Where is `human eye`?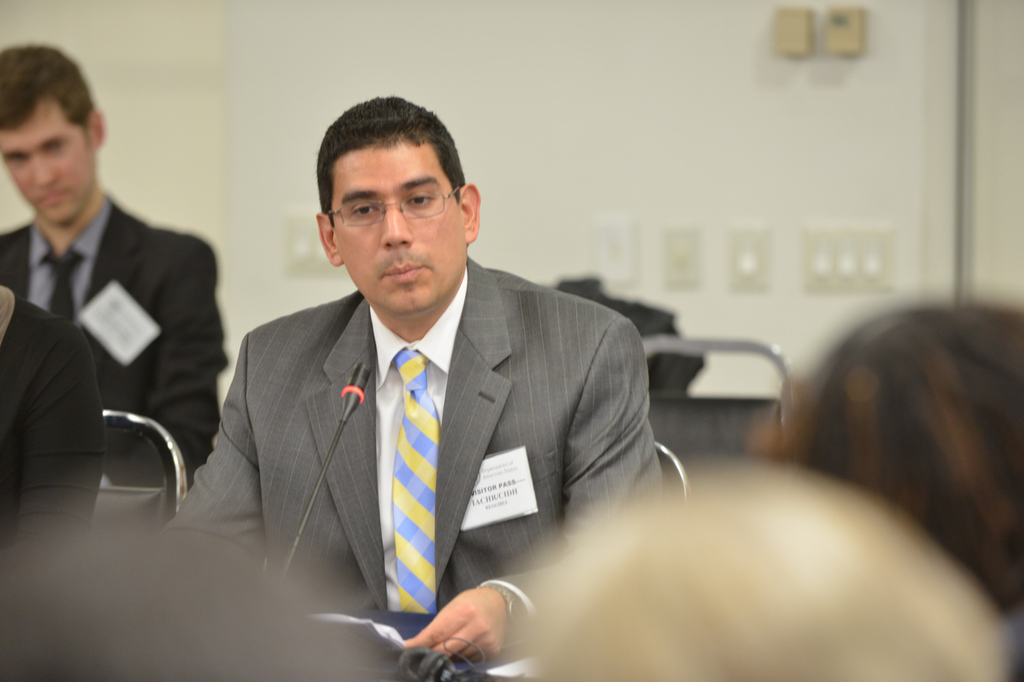
box(48, 142, 60, 156).
